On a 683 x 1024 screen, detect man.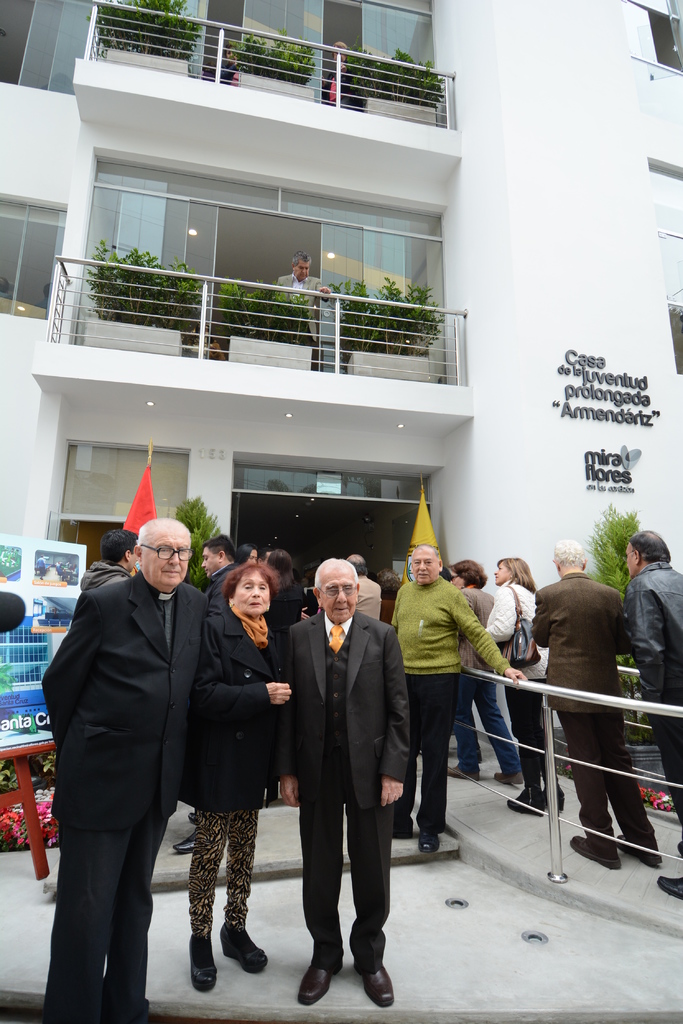
bbox=[267, 534, 309, 785].
